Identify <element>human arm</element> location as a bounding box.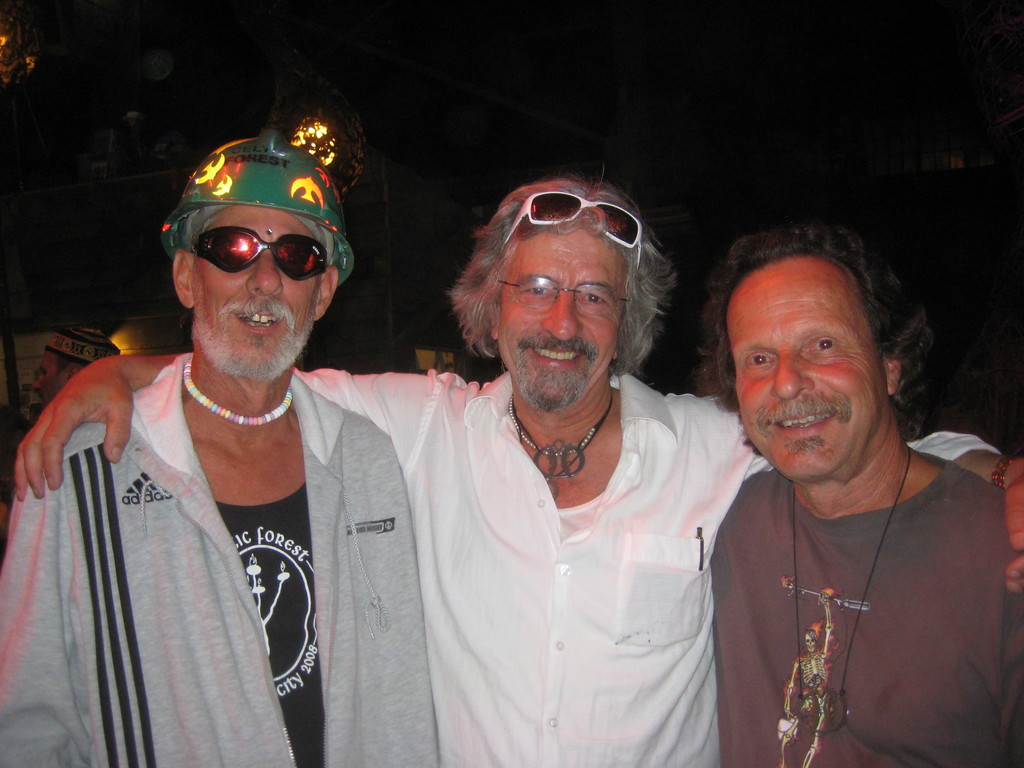
bbox=[703, 474, 769, 689].
